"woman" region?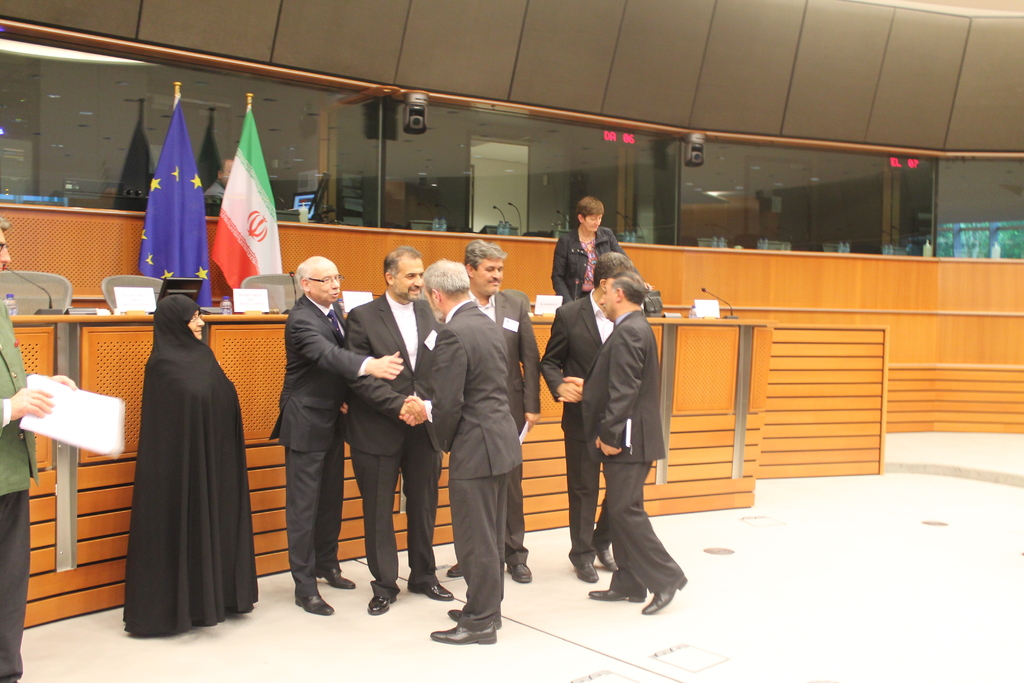
125/272/246/646
